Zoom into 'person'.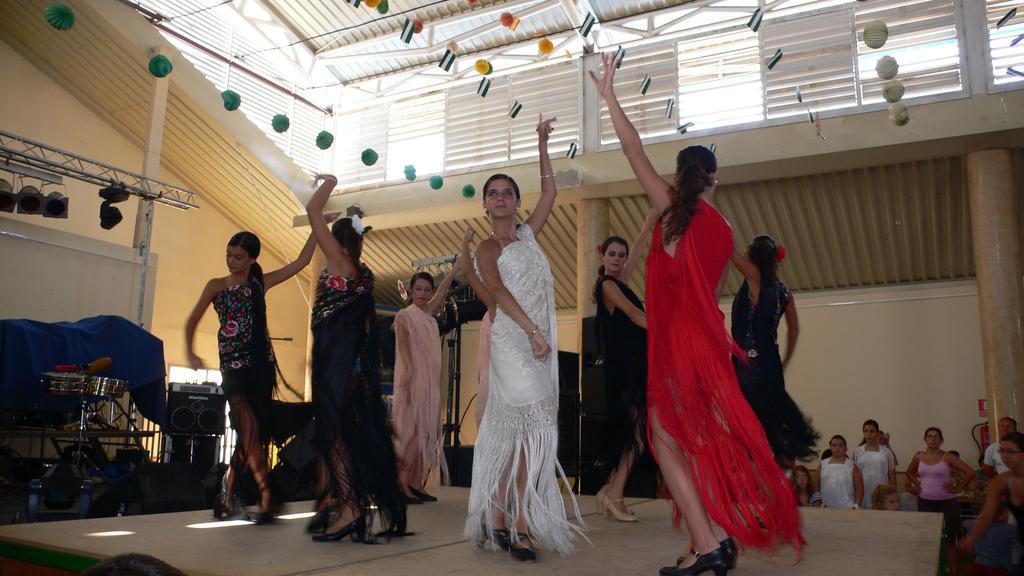
Zoom target: locate(581, 208, 661, 524).
